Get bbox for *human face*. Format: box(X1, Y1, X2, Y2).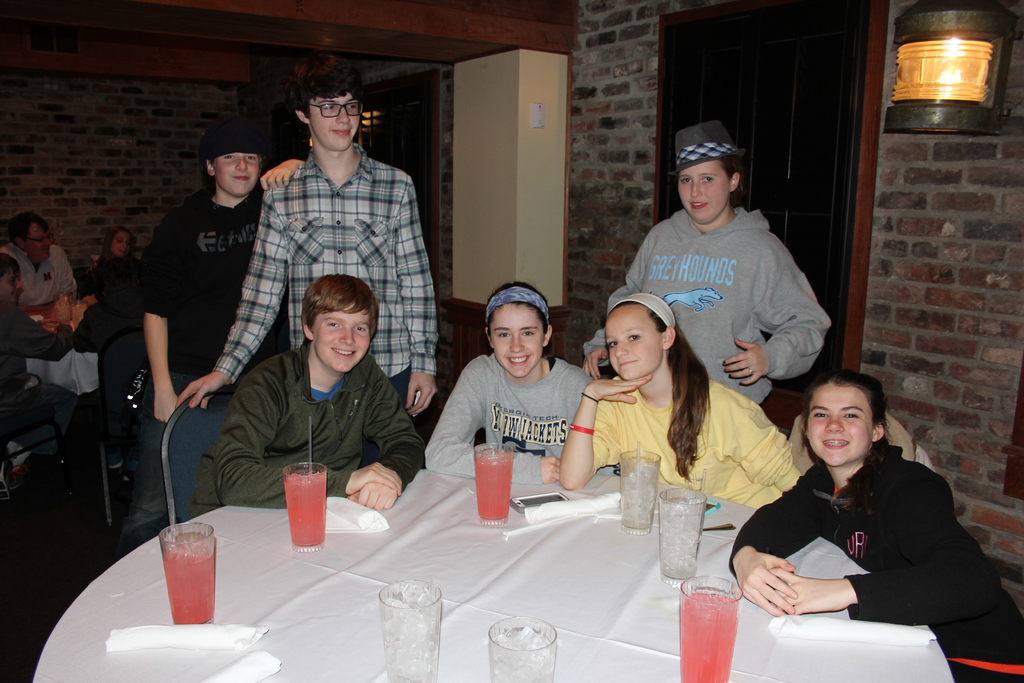
box(806, 388, 870, 461).
